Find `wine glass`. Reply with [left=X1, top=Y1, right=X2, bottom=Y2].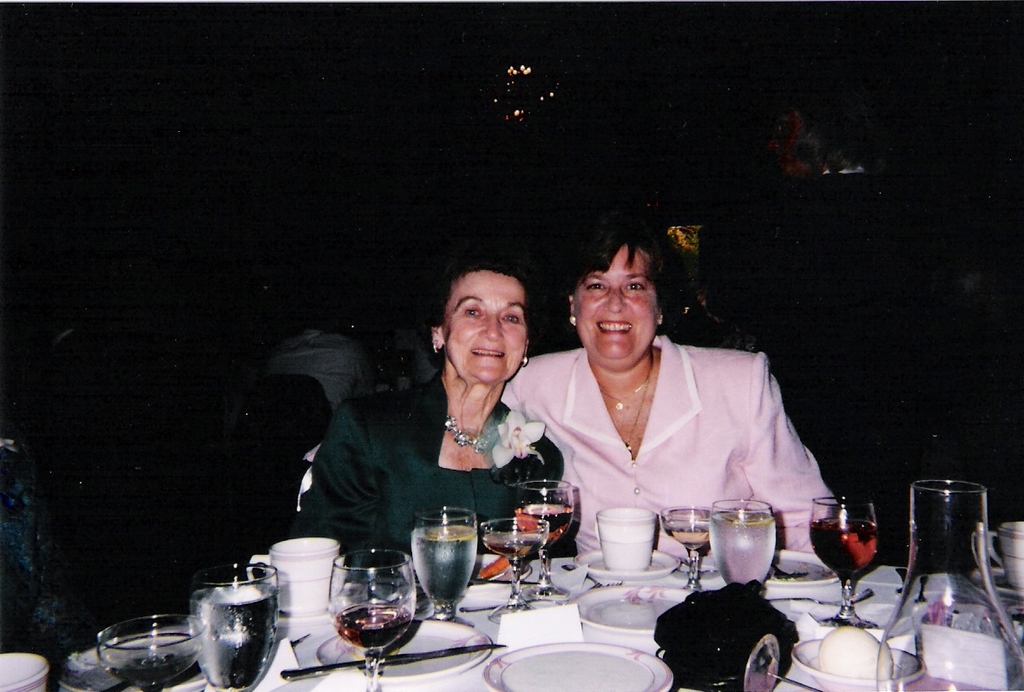
[left=326, top=552, right=410, bottom=689].
